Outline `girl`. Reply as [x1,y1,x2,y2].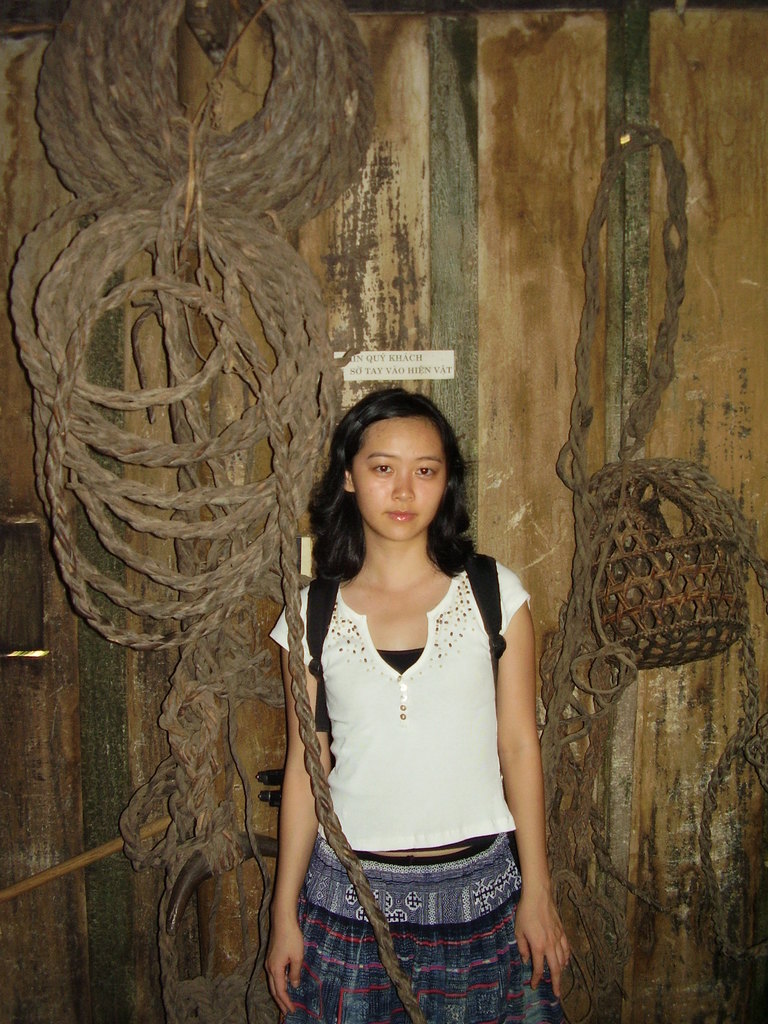
[261,385,576,1023].
